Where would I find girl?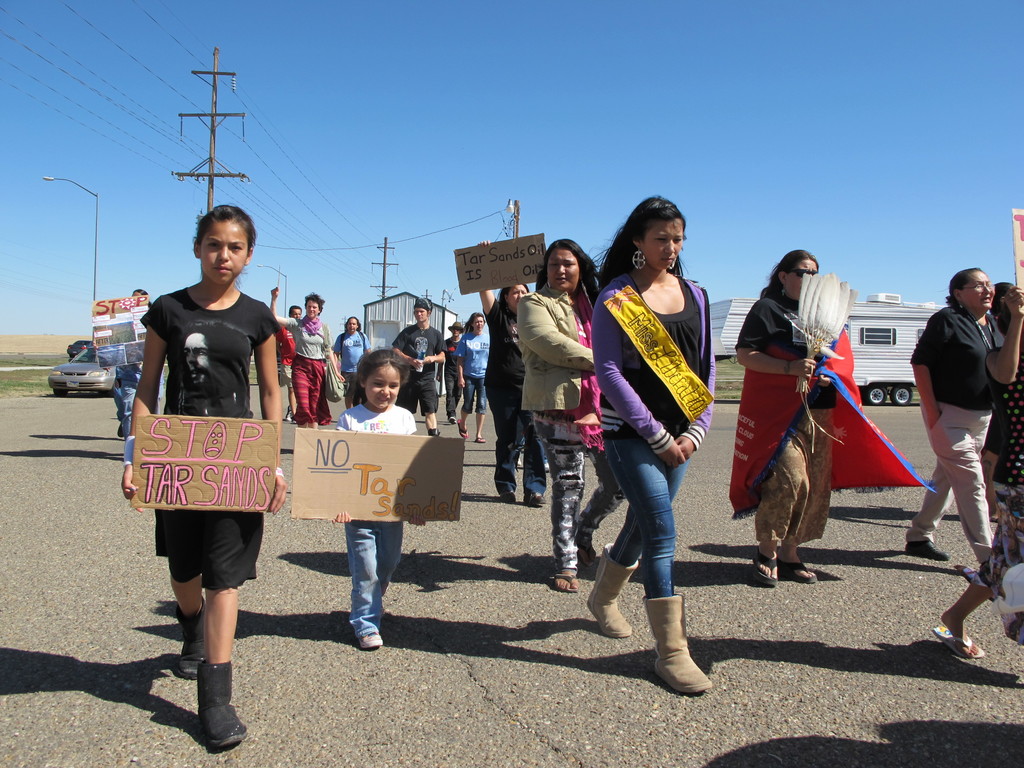
At 330:348:429:646.
